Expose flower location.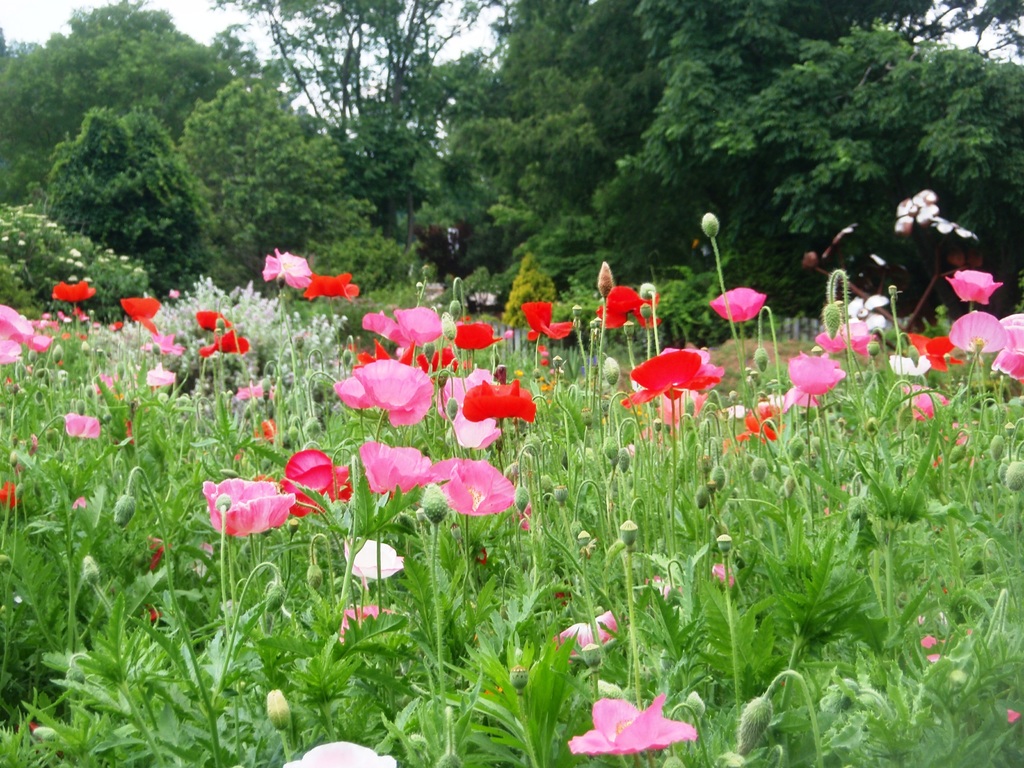
Exposed at BBox(147, 535, 163, 572).
